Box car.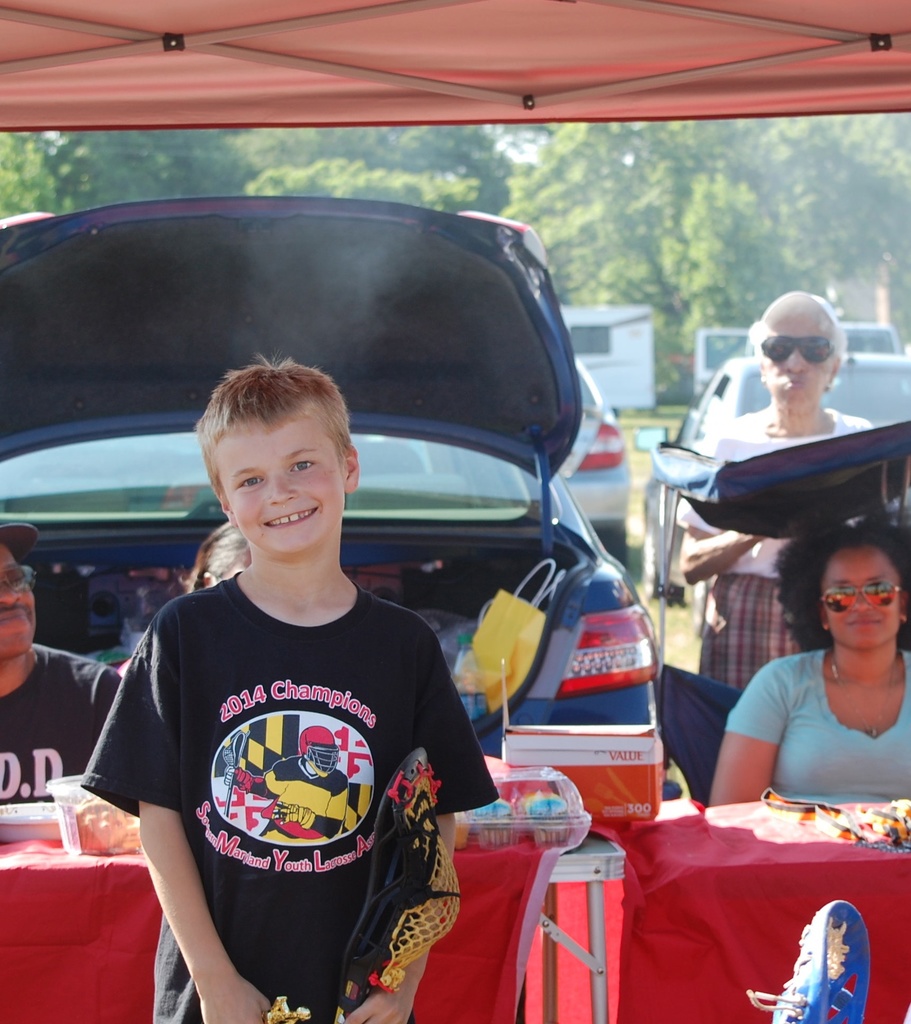
[left=647, top=347, right=910, bottom=595].
